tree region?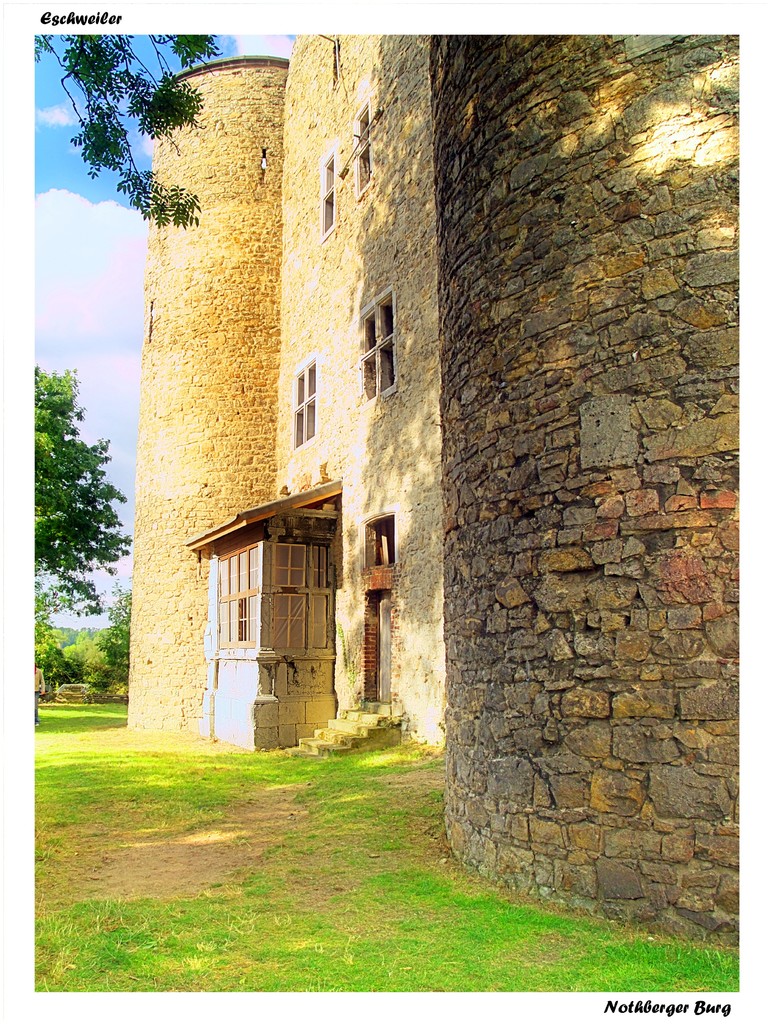
(36,582,67,689)
